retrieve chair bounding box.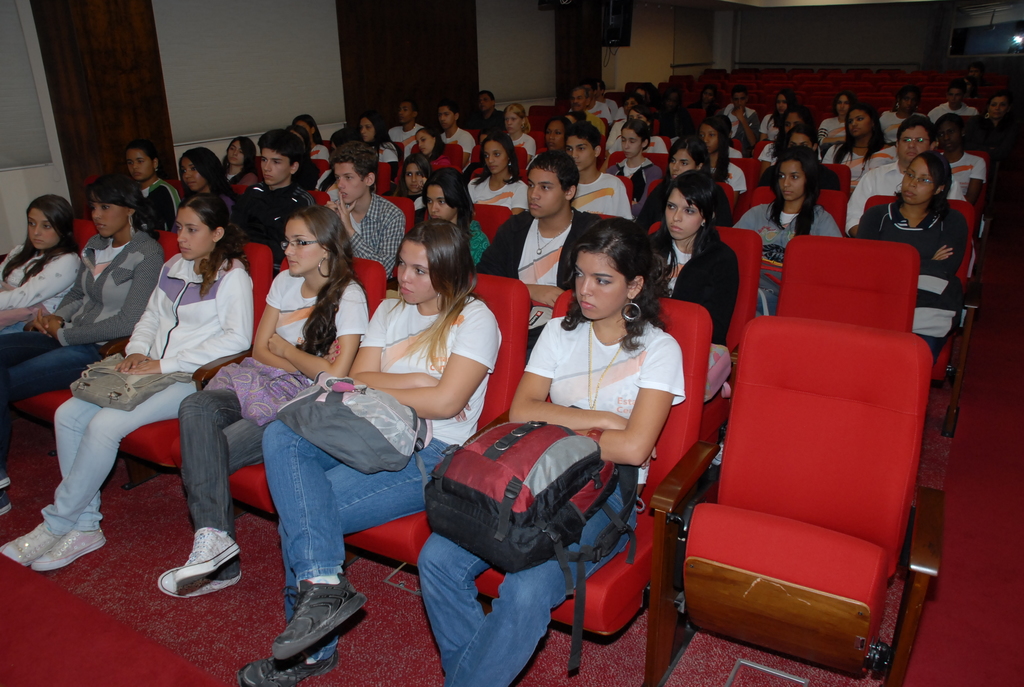
Bounding box: 643:217:765:498.
